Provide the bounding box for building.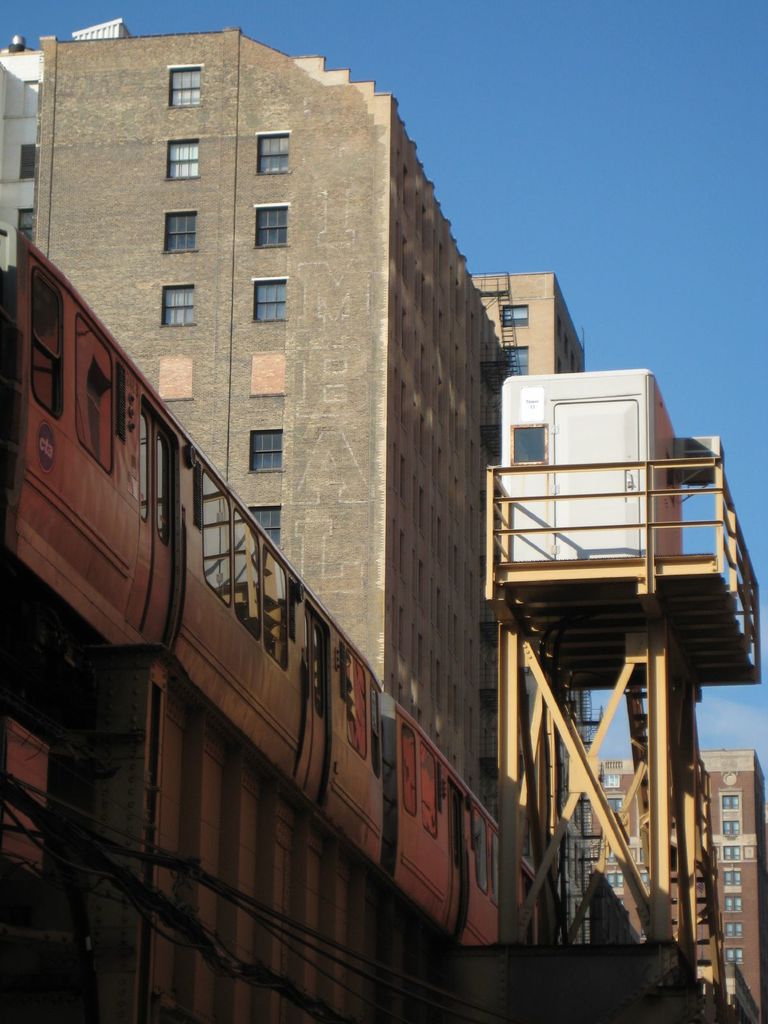
bbox=[458, 262, 593, 939].
